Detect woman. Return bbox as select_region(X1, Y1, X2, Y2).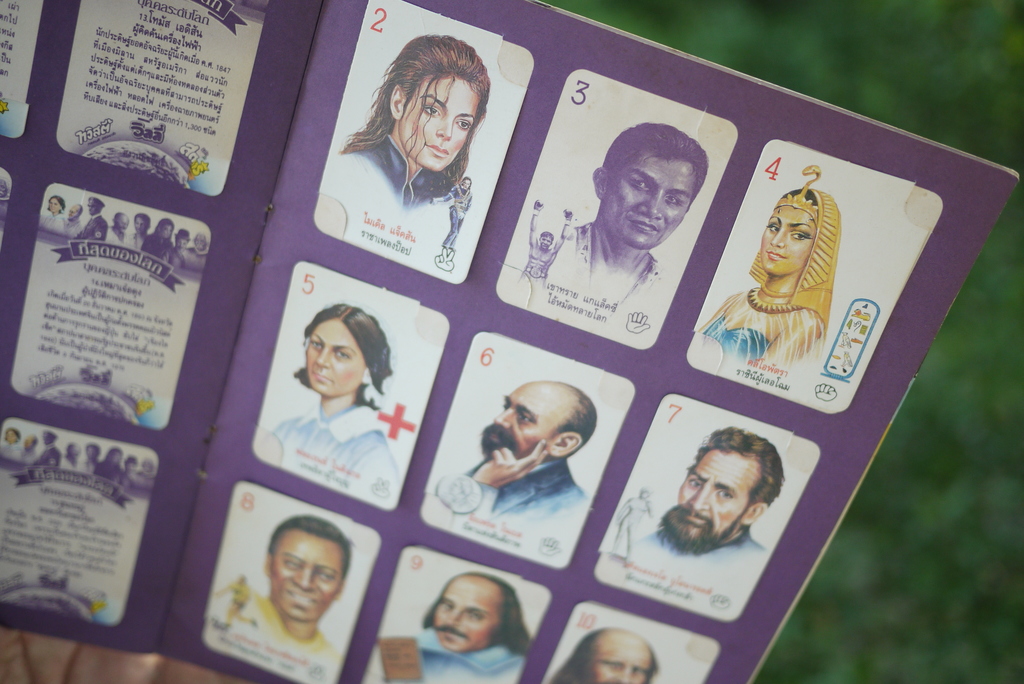
select_region(276, 295, 410, 494).
